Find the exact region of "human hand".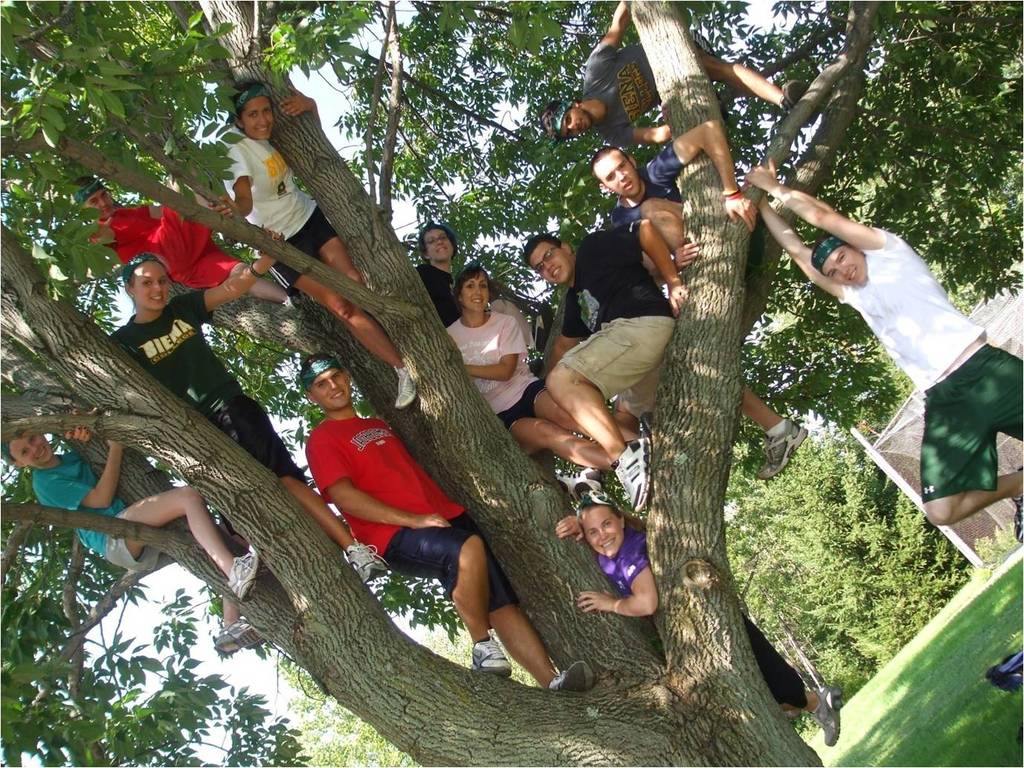
Exact region: <bbox>674, 241, 702, 273</bbox>.
